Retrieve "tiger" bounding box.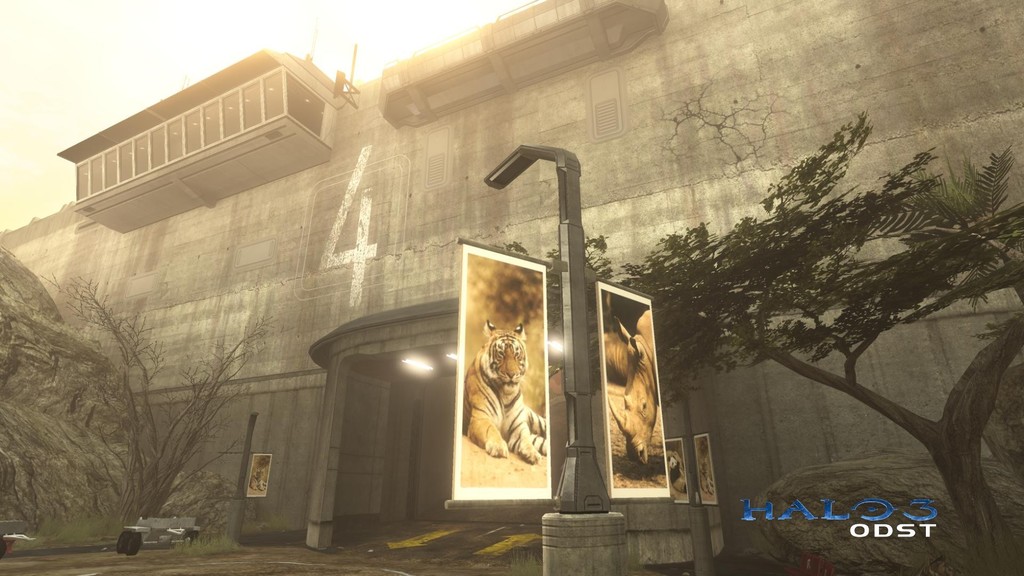
Bounding box: [x1=451, y1=317, x2=550, y2=471].
